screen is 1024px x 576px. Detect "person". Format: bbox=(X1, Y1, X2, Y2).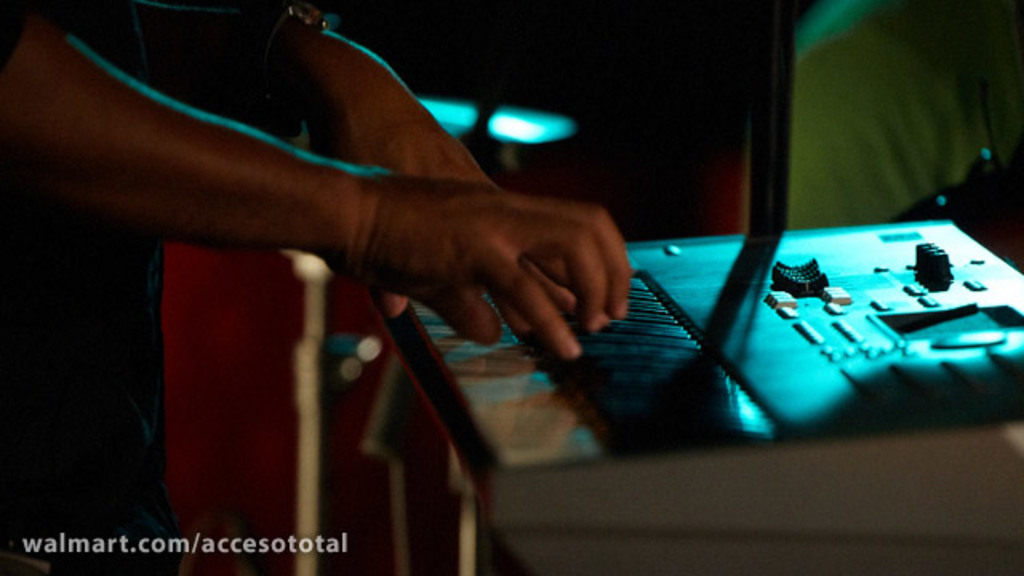
bbox=(0, 0, 635, 574).
